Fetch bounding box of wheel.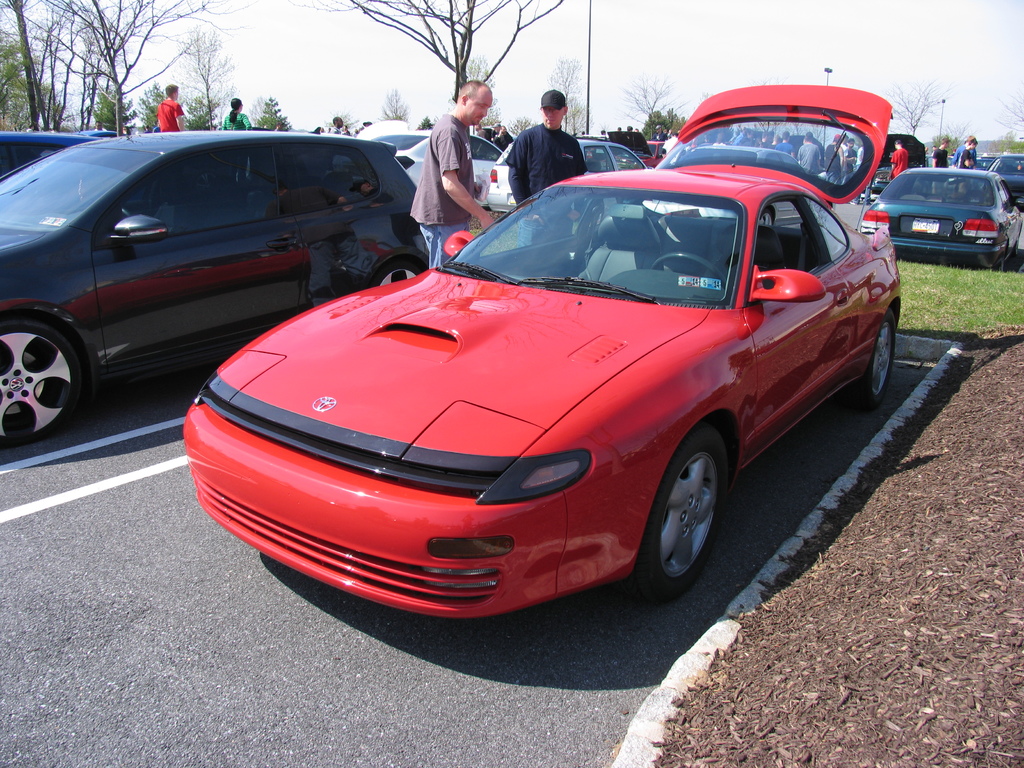
Bbox: [0,316,86,445].
